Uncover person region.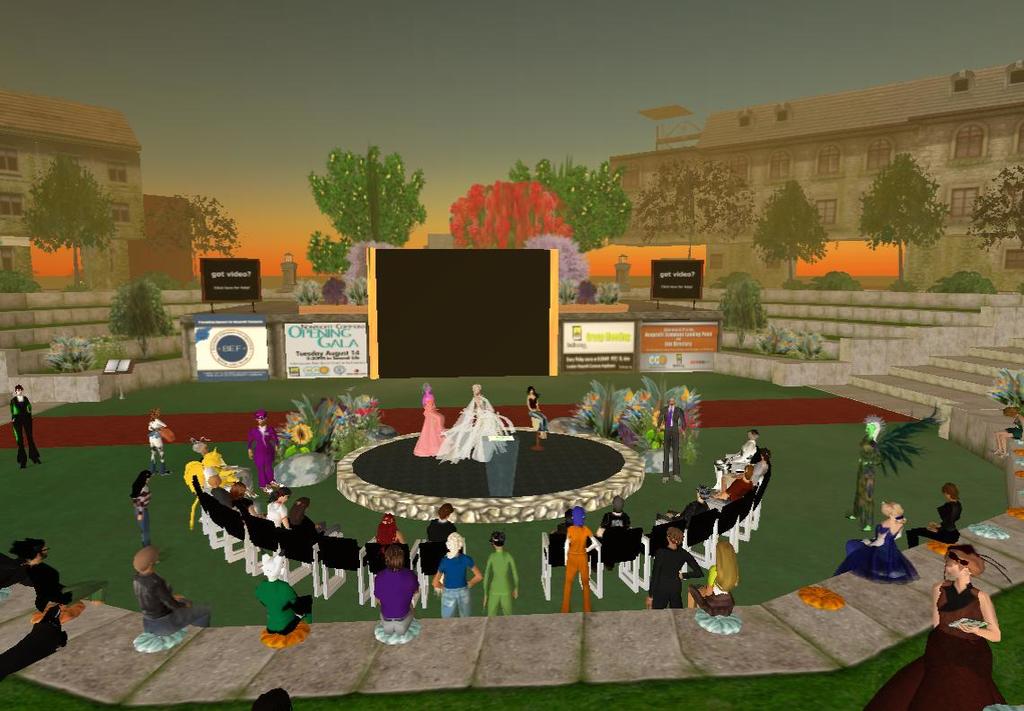
Uncovered: [480,532,519,616].
